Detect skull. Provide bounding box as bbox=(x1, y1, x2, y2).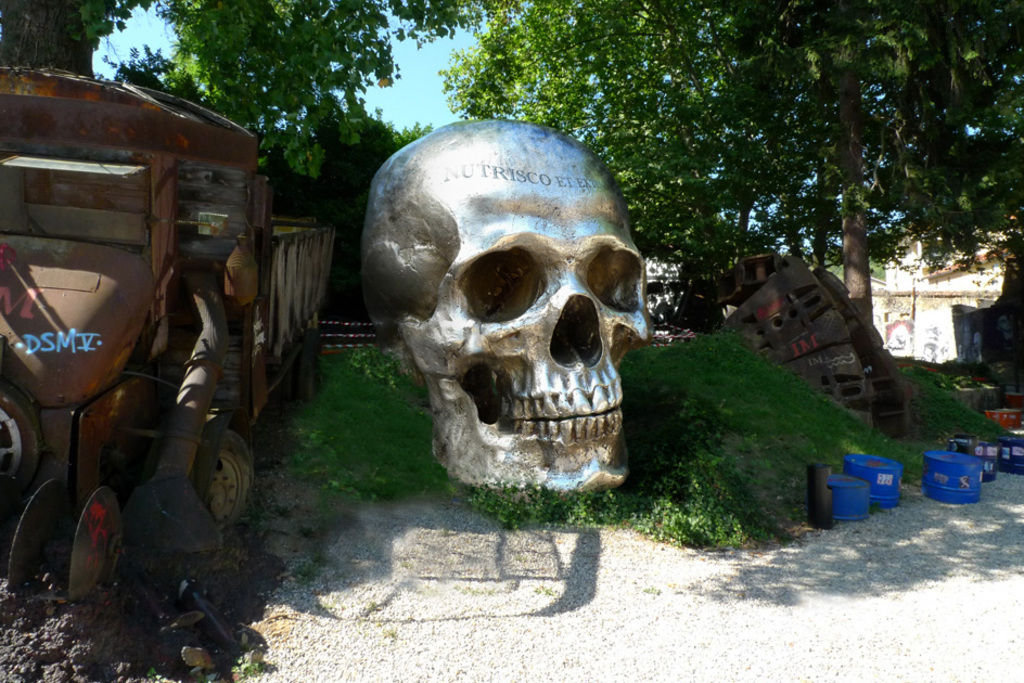
bbox=(361, 118, 650, 497).
